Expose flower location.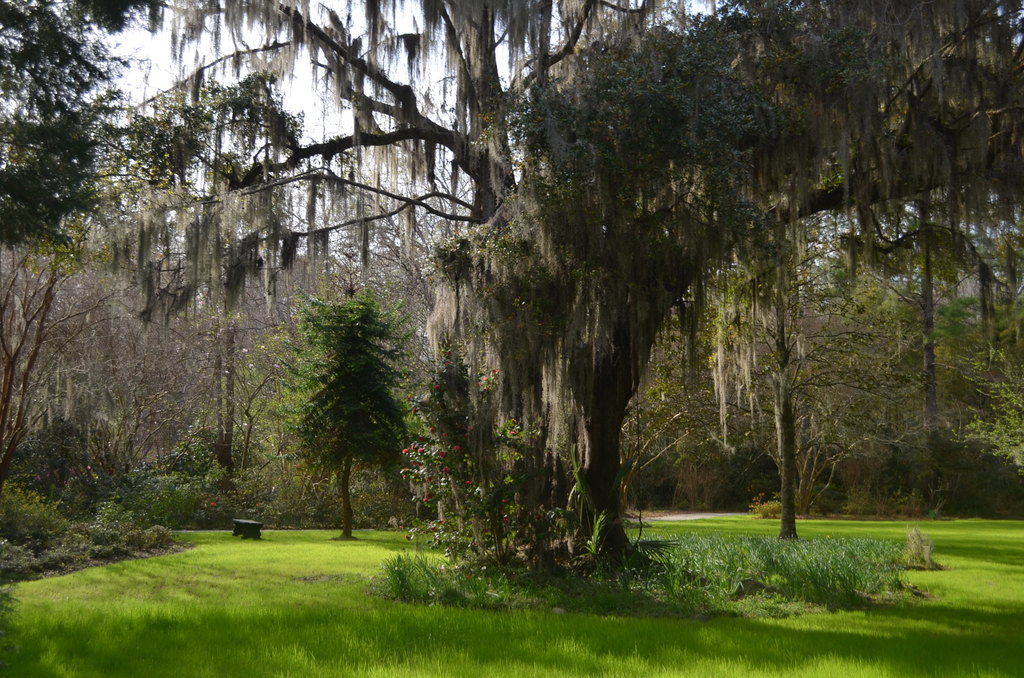
Exposed at region(452, 440, 467, 458).
